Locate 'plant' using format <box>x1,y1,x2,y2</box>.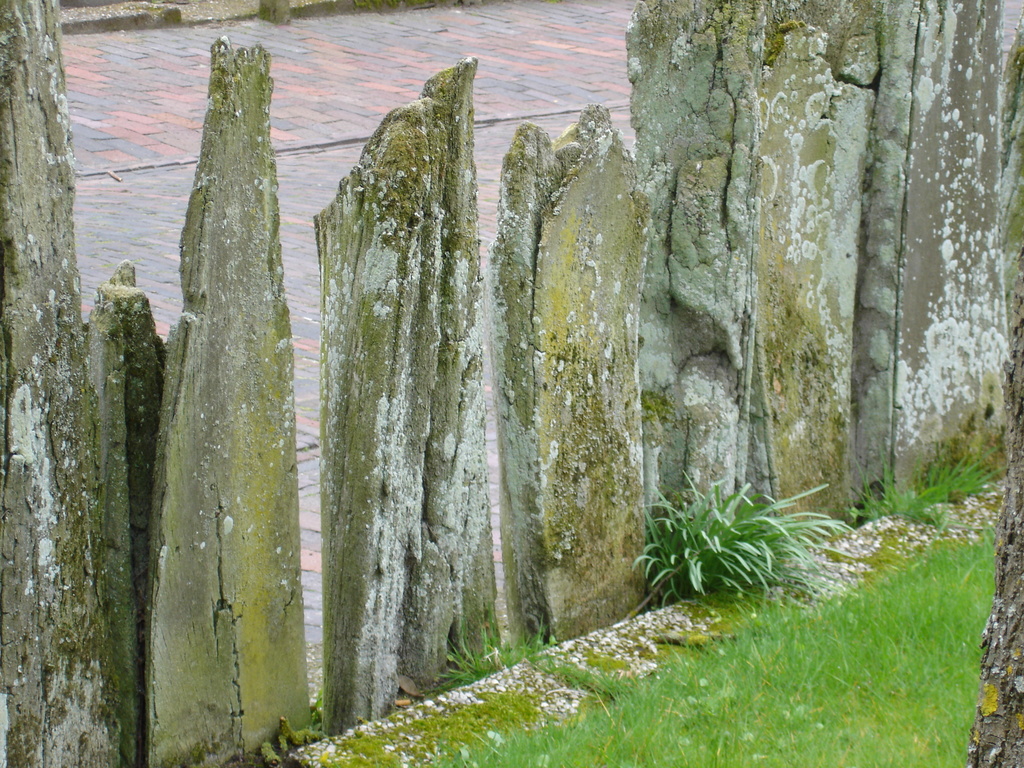
<box>621,477,838,628</box>.
